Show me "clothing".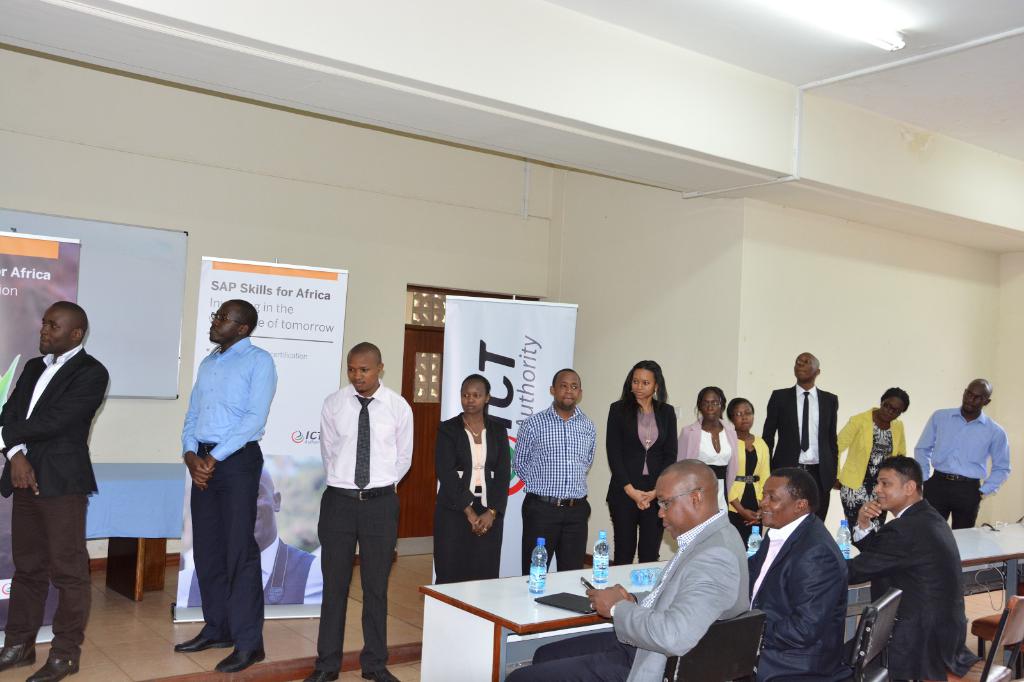
"clothing" is here: detection(607, 397, 677, 564).
